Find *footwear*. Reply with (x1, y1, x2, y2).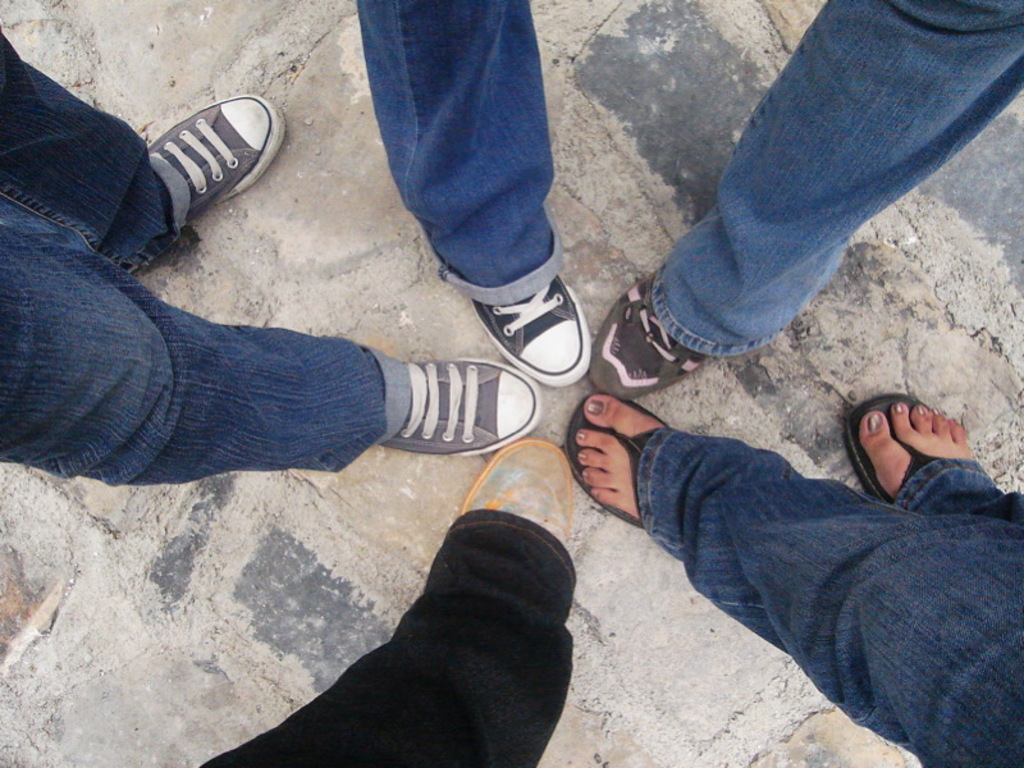
(844, 393, 978, 504).
